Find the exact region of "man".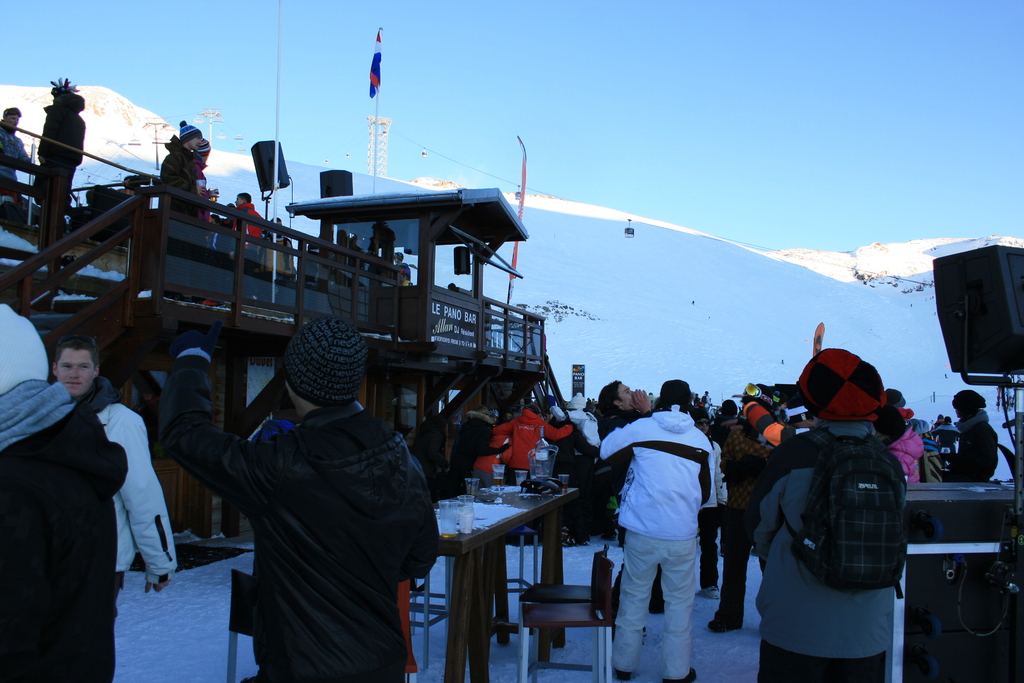
Exact region: crop(225, 193, 264, 243).
